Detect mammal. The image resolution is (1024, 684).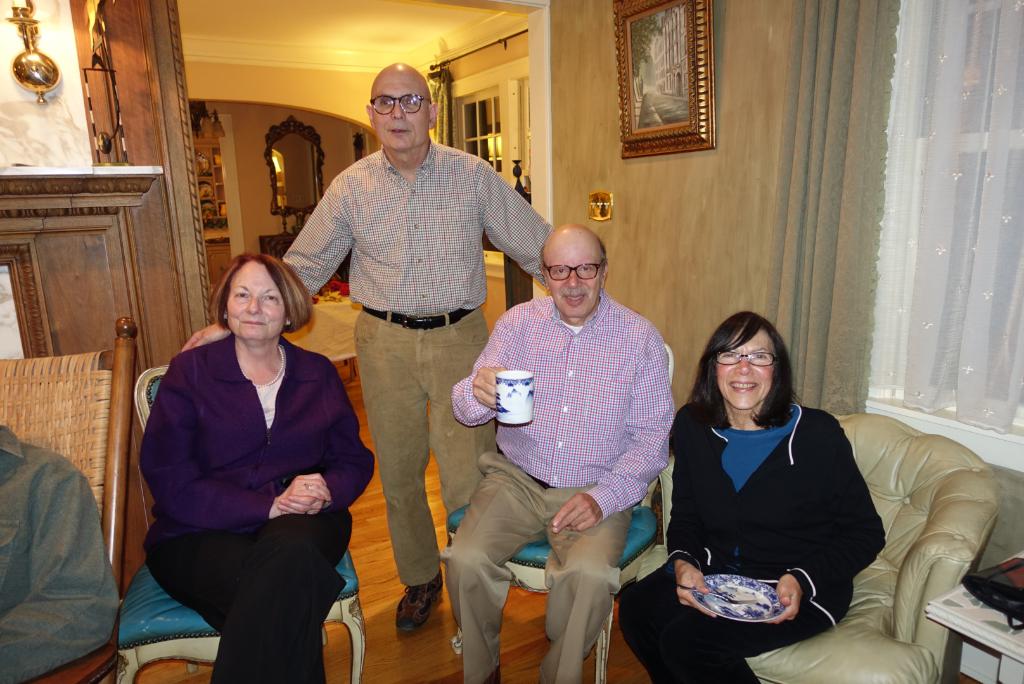
182:61:557:633.
